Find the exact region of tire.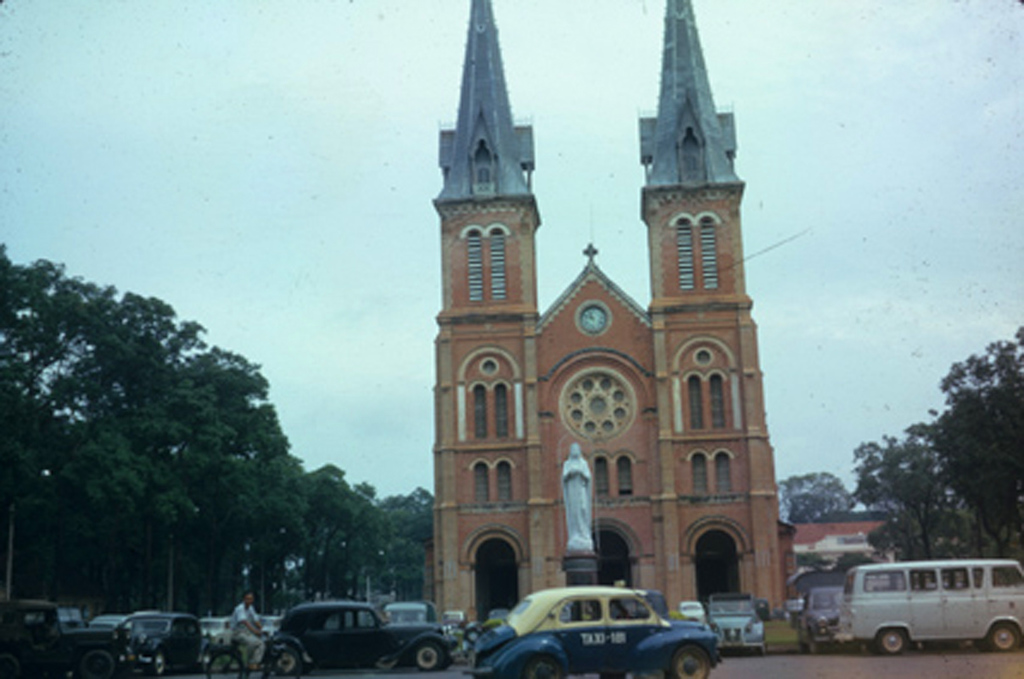
Exact region: bbox(153, 654, 165, 676).
